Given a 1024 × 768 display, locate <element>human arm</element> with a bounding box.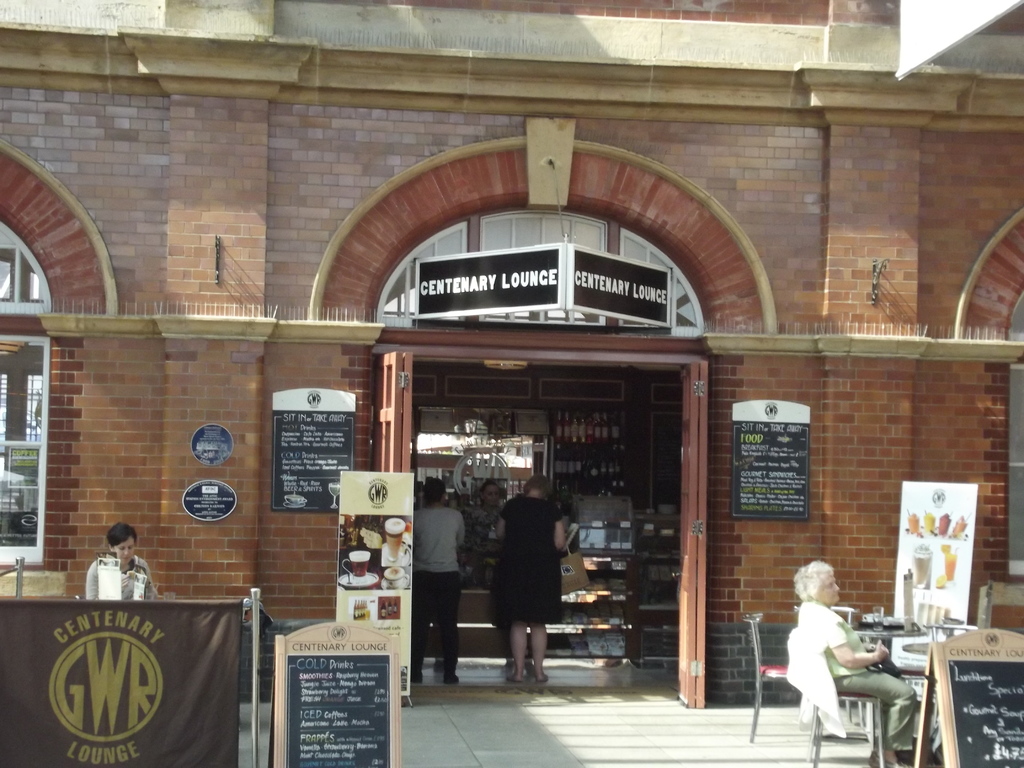
Located: 846/637/888/668.
